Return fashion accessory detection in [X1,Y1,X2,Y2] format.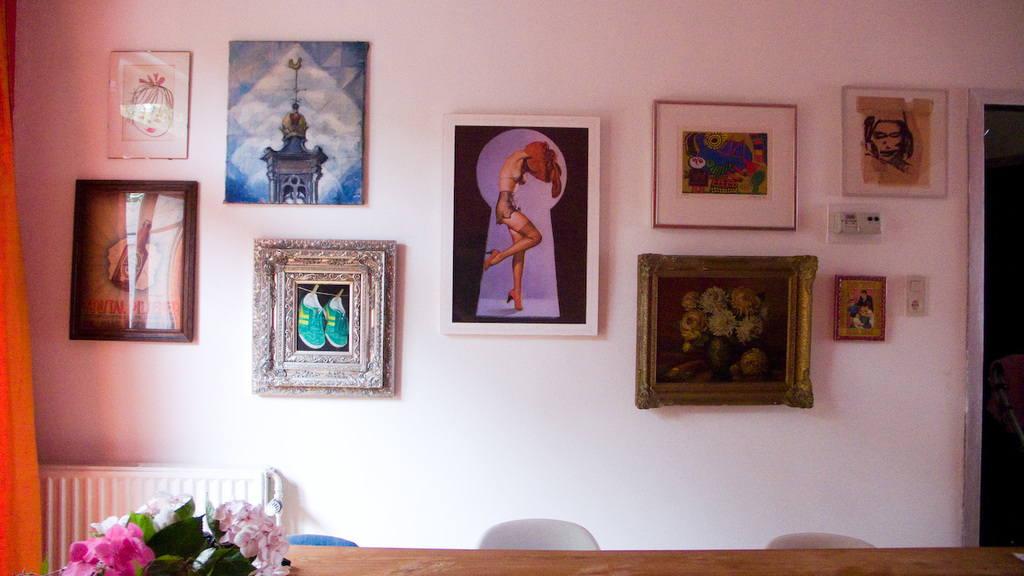
[504,289,526,309].
